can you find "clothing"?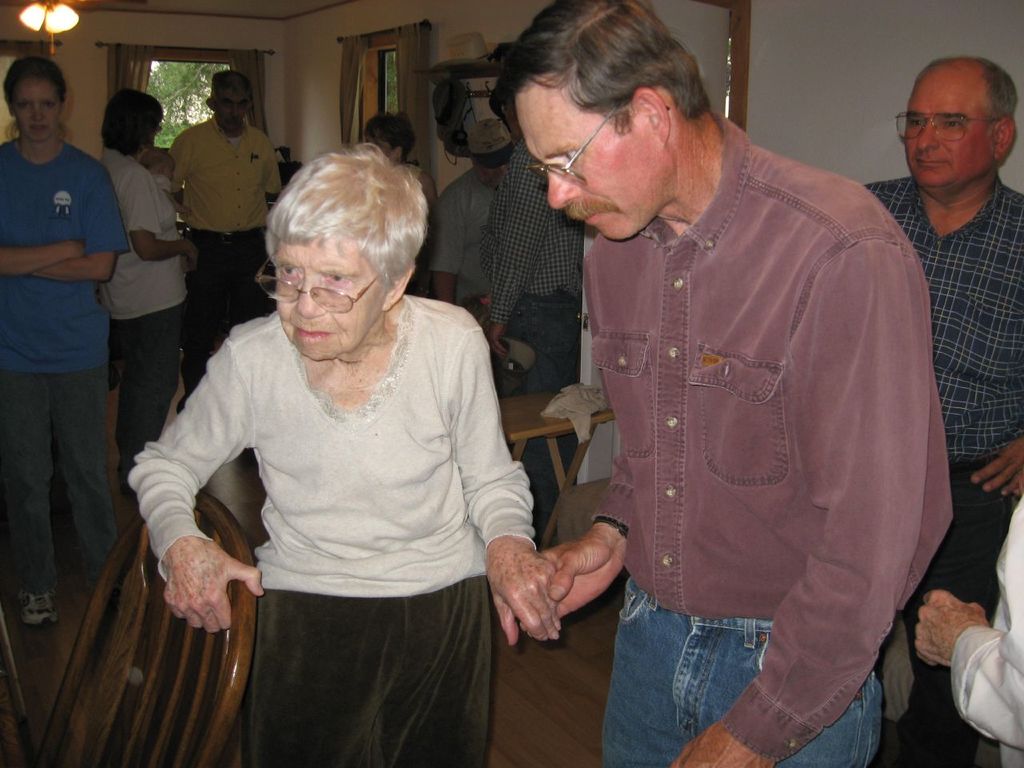
Yes, bounding box: region(158, 109, 286, 230).
